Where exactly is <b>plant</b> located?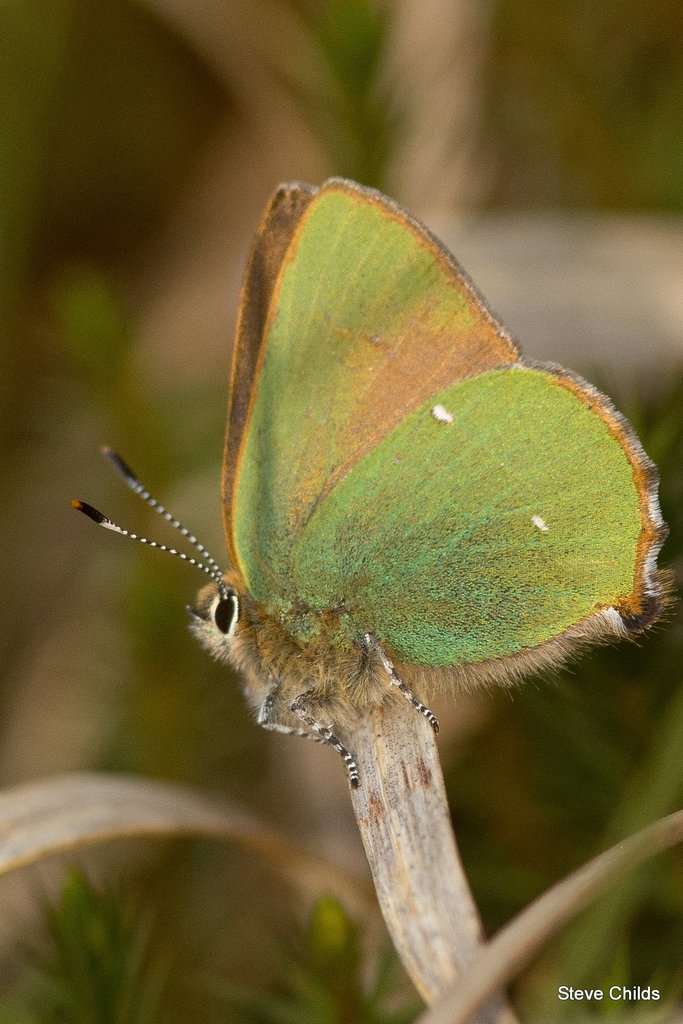
Its bounding box is box(0, 661, 682, 1023).
